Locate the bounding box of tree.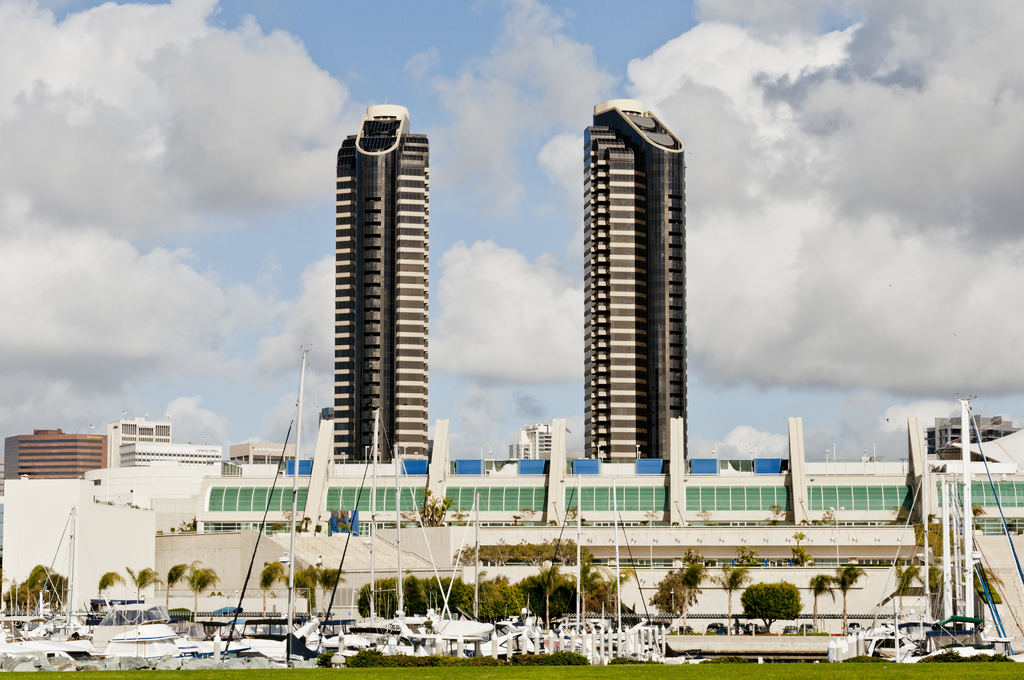
Bounding box: l=283, t=562, r=346, b=609.
